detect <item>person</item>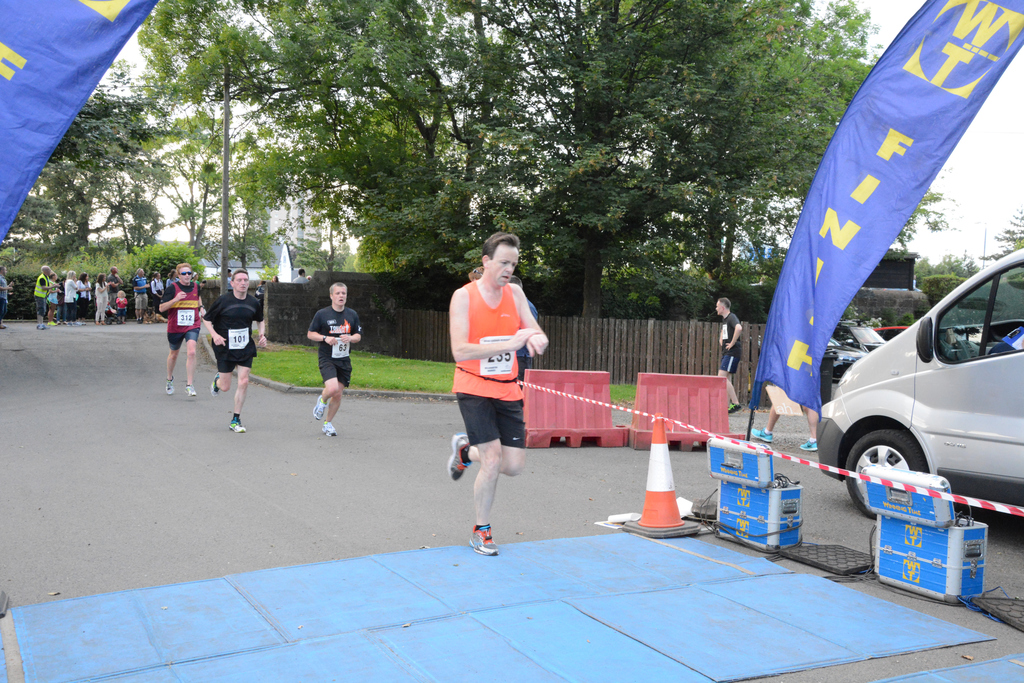
left=202, top=272, right=269, bottom=434
